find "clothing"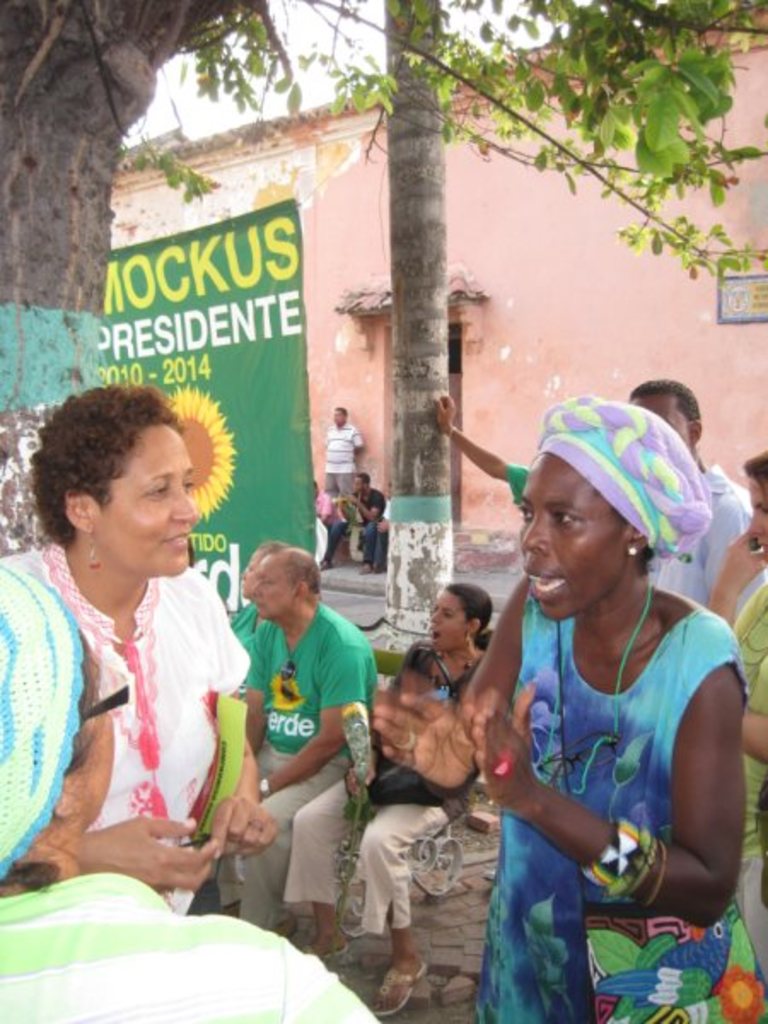
{"x1": 643, "y1": 452, "x2": 758, "y2": 608}
